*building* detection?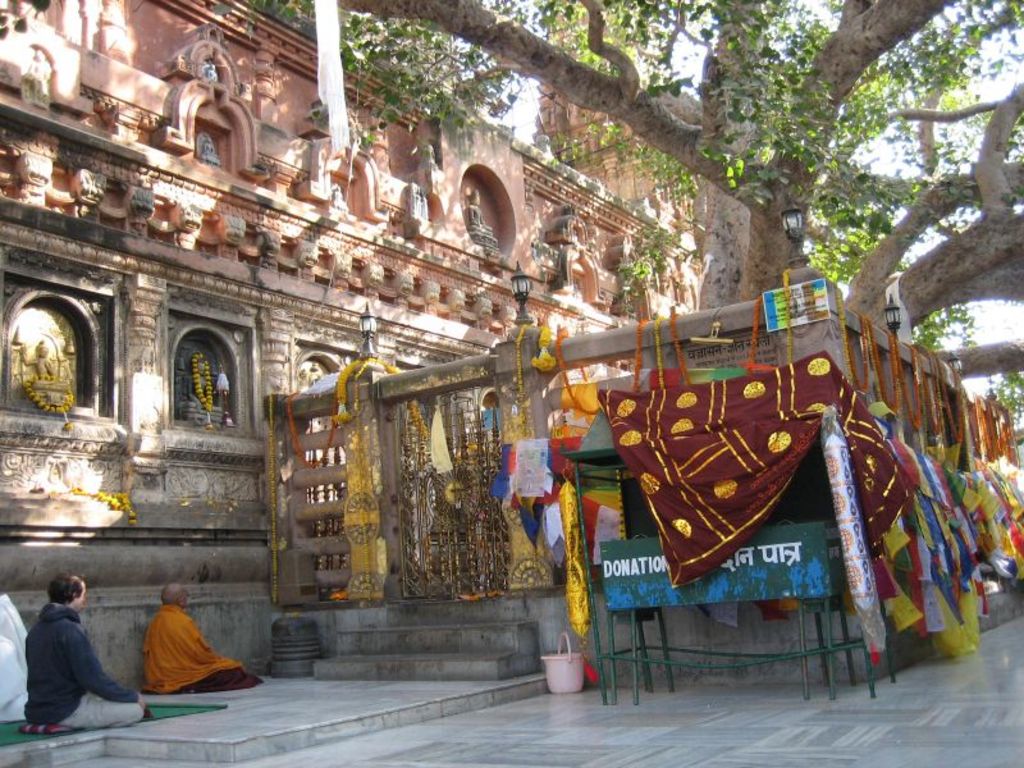
rect(0, 3, 707, 685)
